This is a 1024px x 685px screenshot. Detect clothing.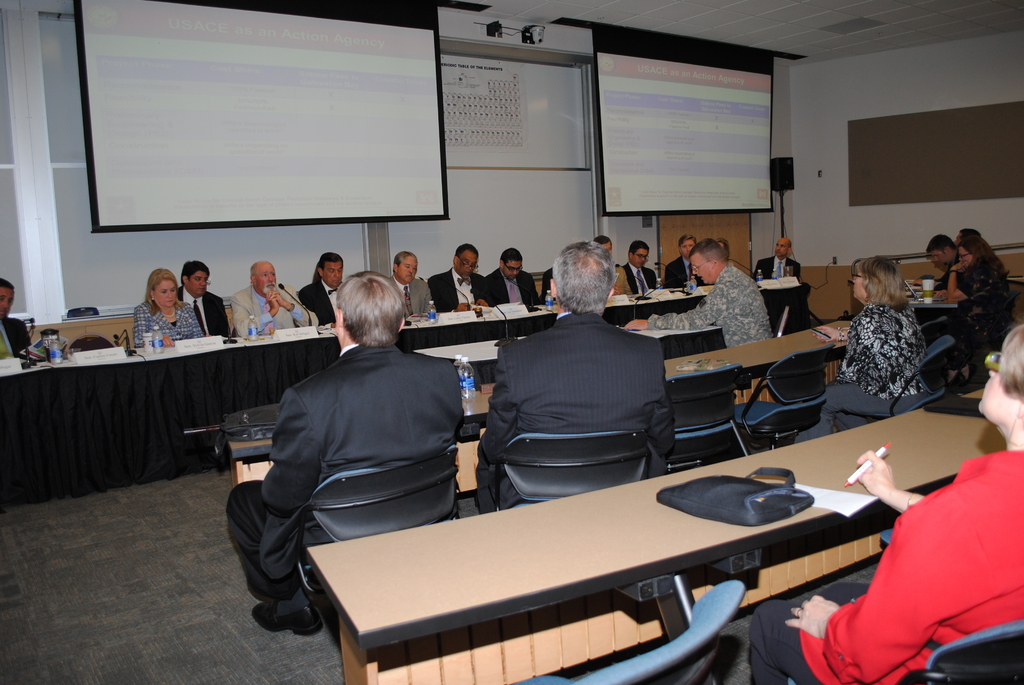
(427, 266, 495, 315).
